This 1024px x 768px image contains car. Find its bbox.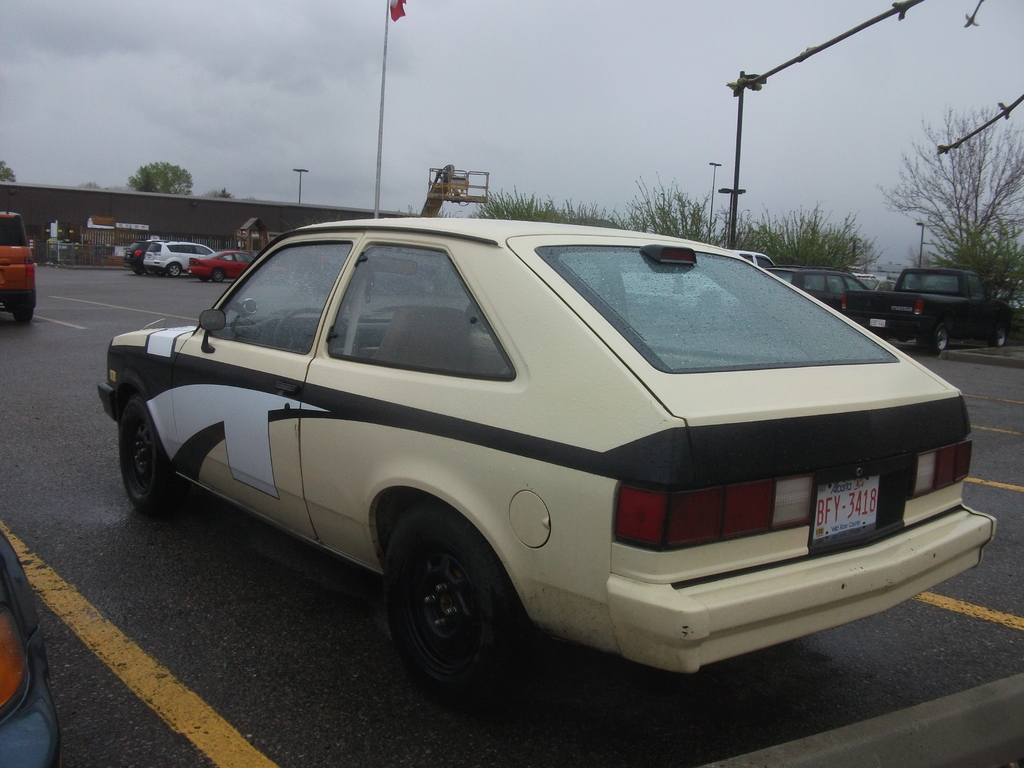
x1=188, y1=252, x2=252, y2=280.
